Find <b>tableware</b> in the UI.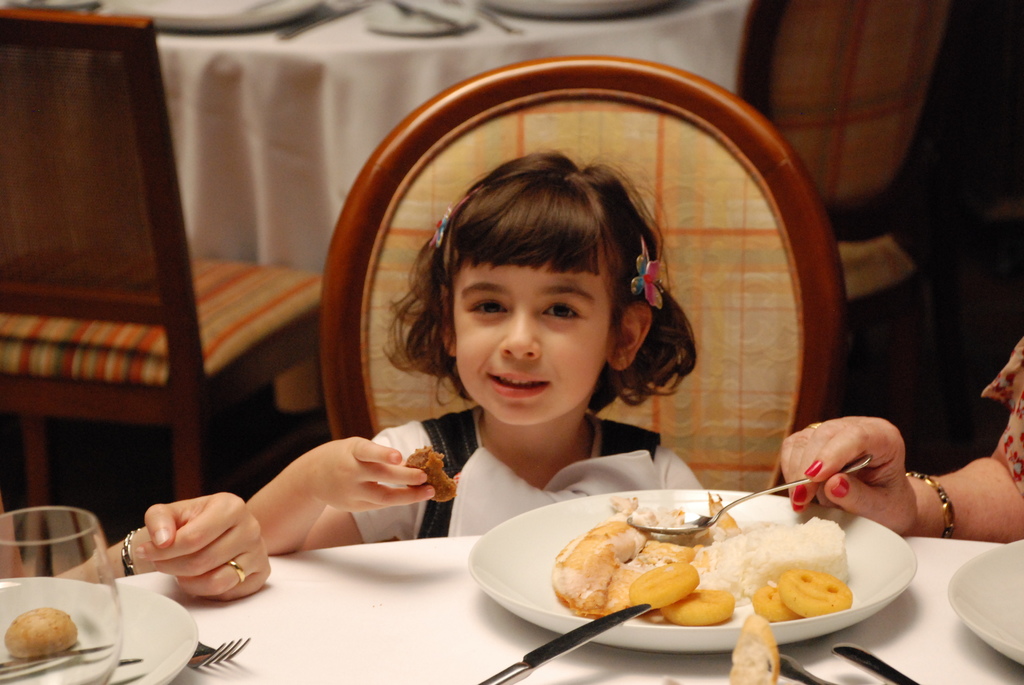
UI element at [477,595,650,684].
